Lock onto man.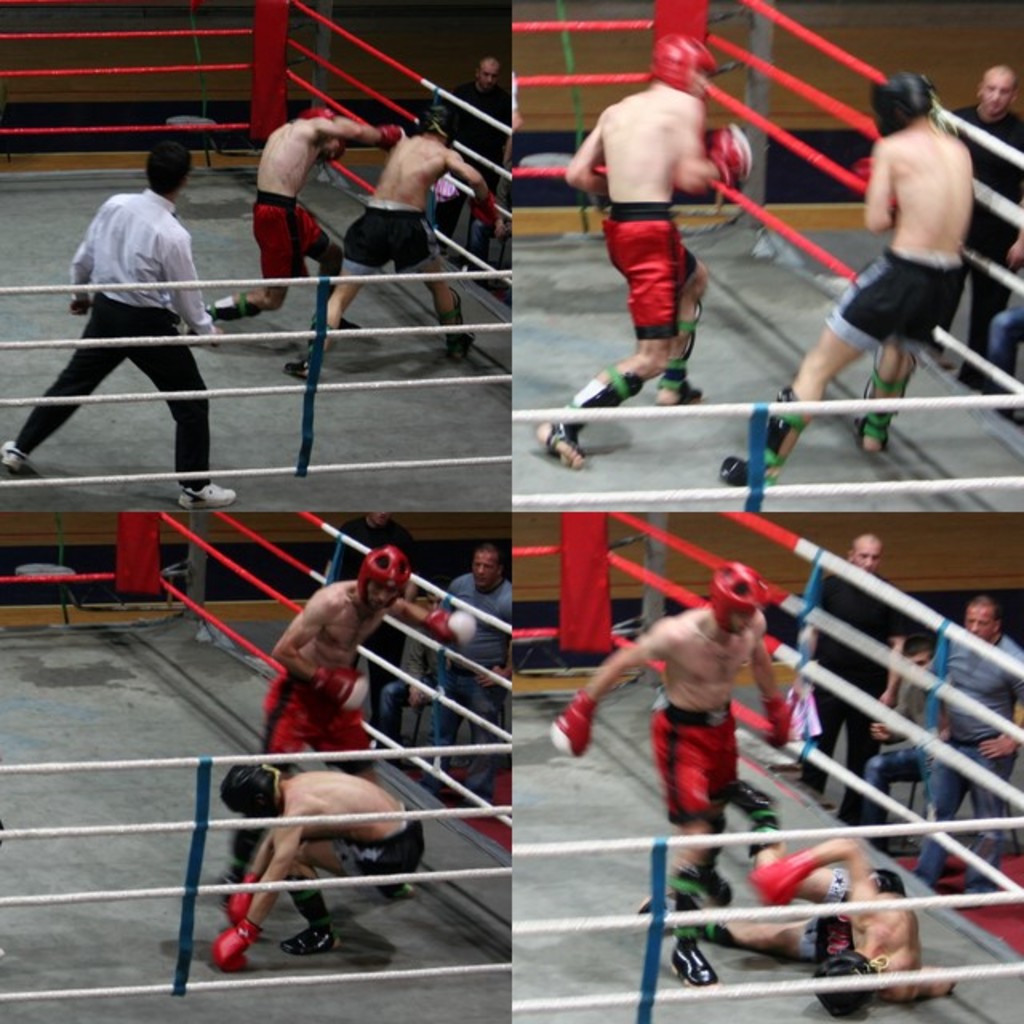
Locked: (792,534,912,826).
